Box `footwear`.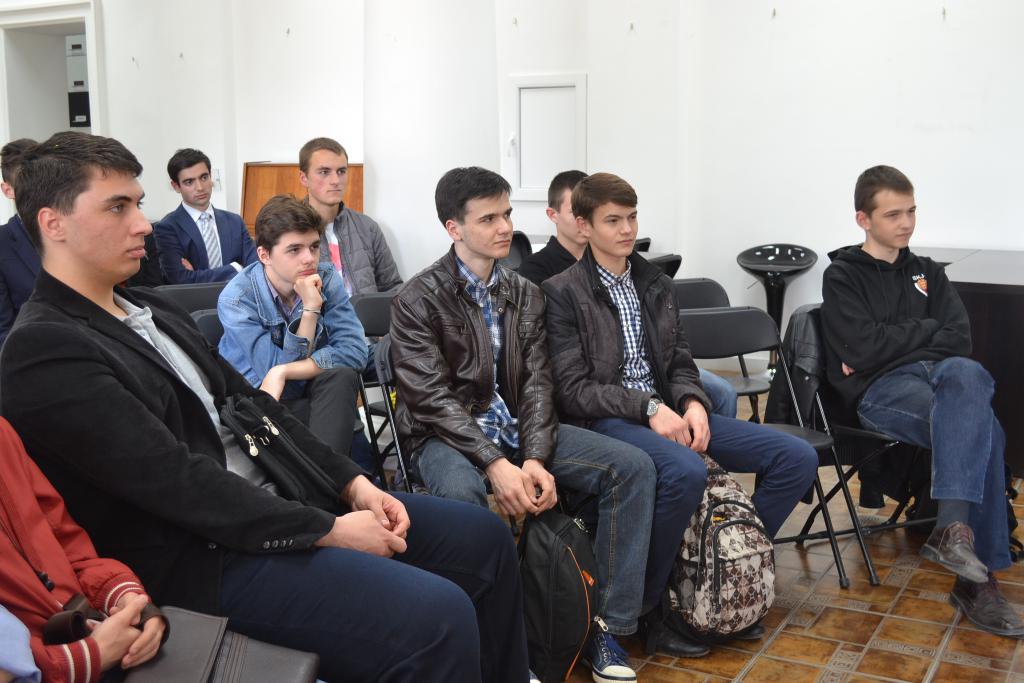
detection(953, 566, 1023, 637).
